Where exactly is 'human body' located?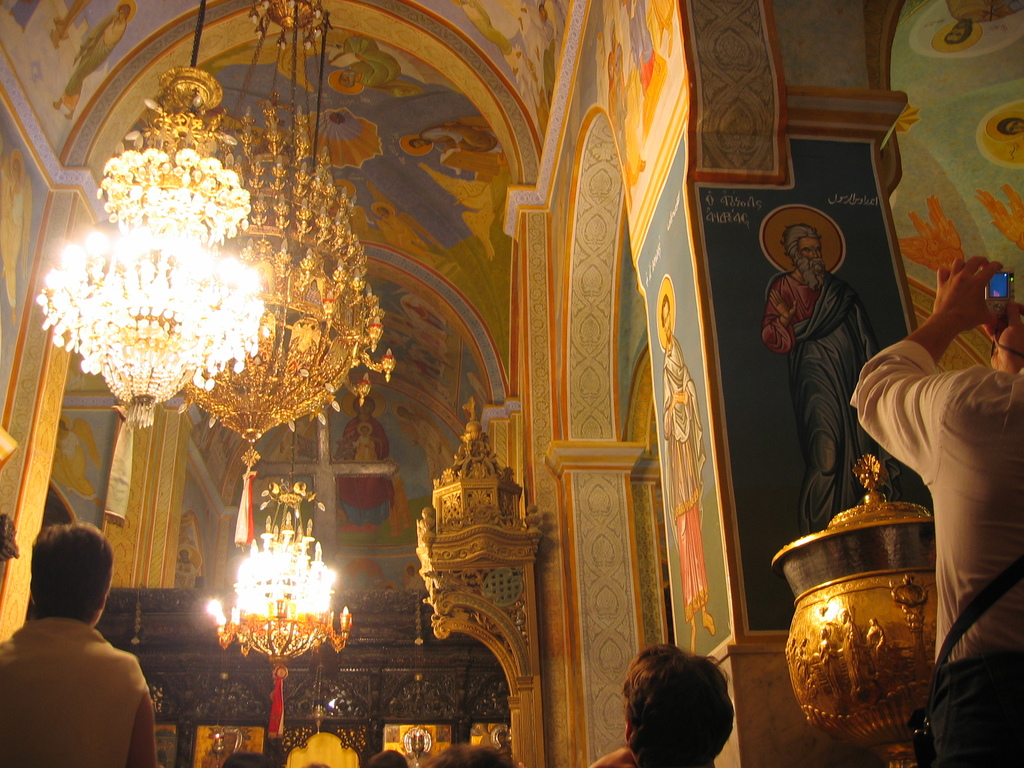
Its bounding box is select_region(0, 509, 156, 767).
